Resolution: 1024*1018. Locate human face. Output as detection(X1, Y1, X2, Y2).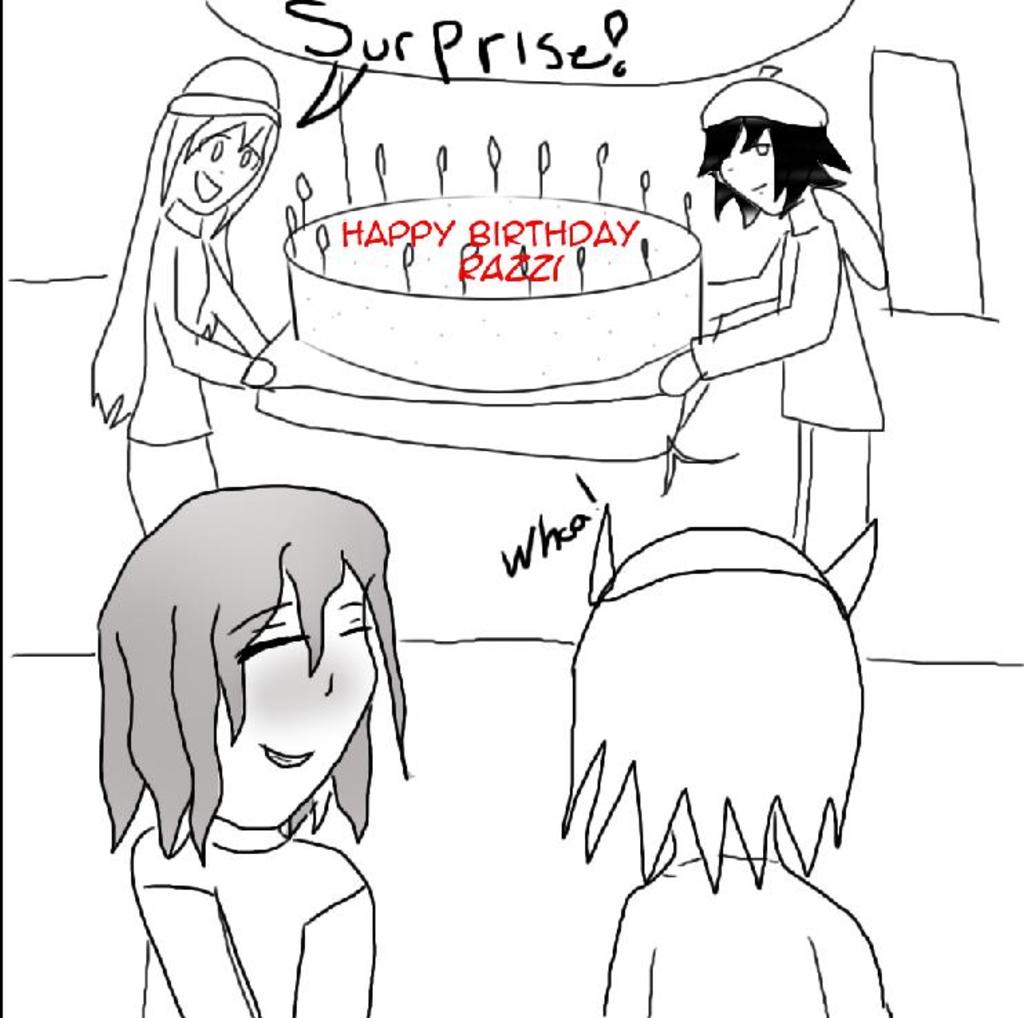
detection(210, 564, 377, 824).
